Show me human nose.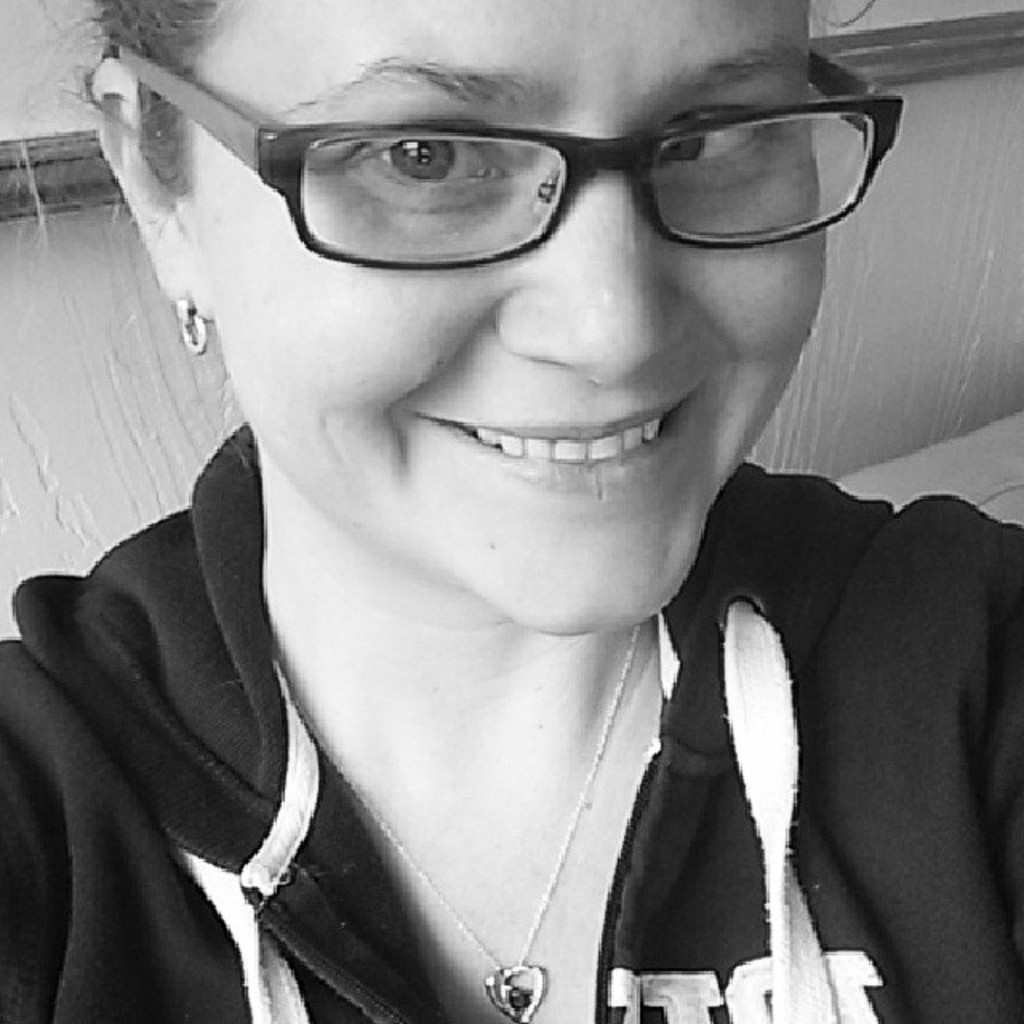
human nose is here: l=501, t=174, r=680, b=379.
